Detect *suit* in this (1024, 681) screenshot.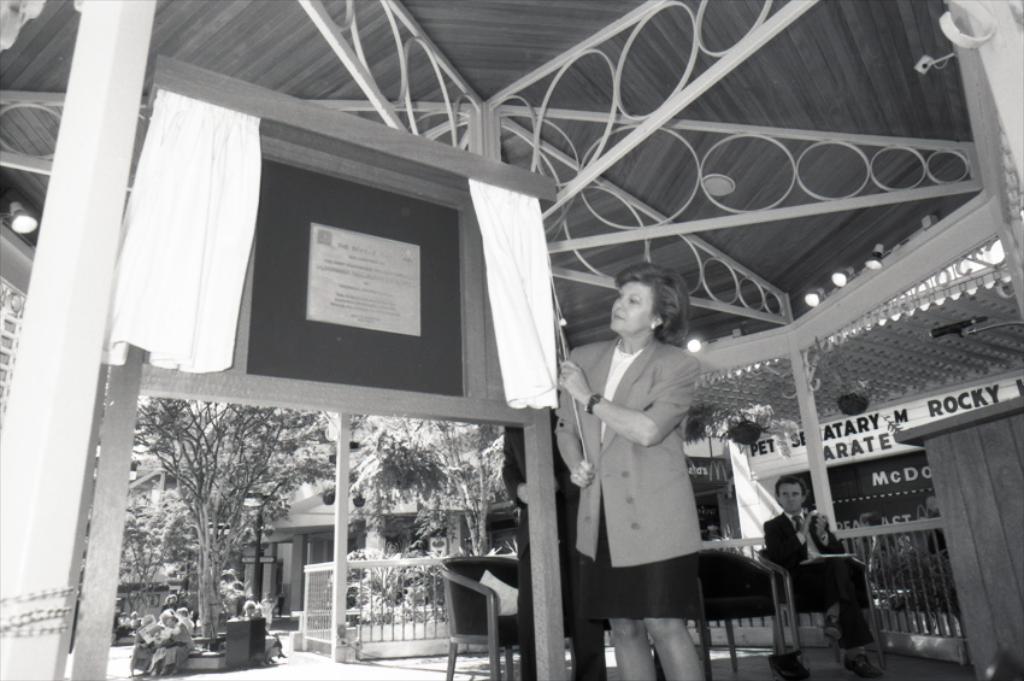
Detection: crop(765, 511, 873, 642).
